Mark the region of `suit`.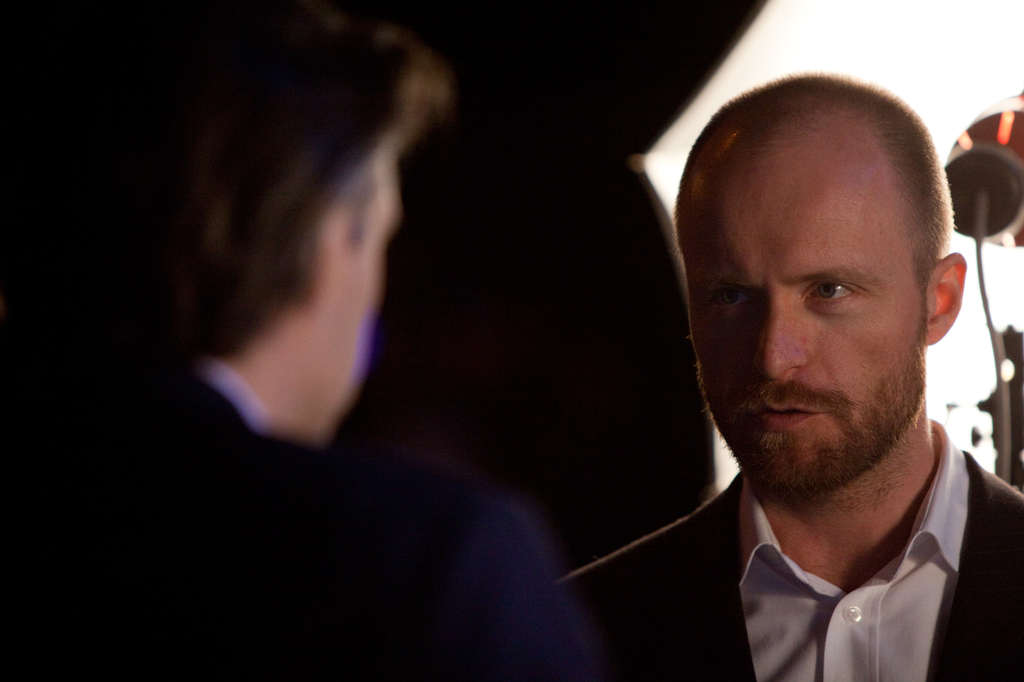
Region: locate(0, 343, 593, 681).
